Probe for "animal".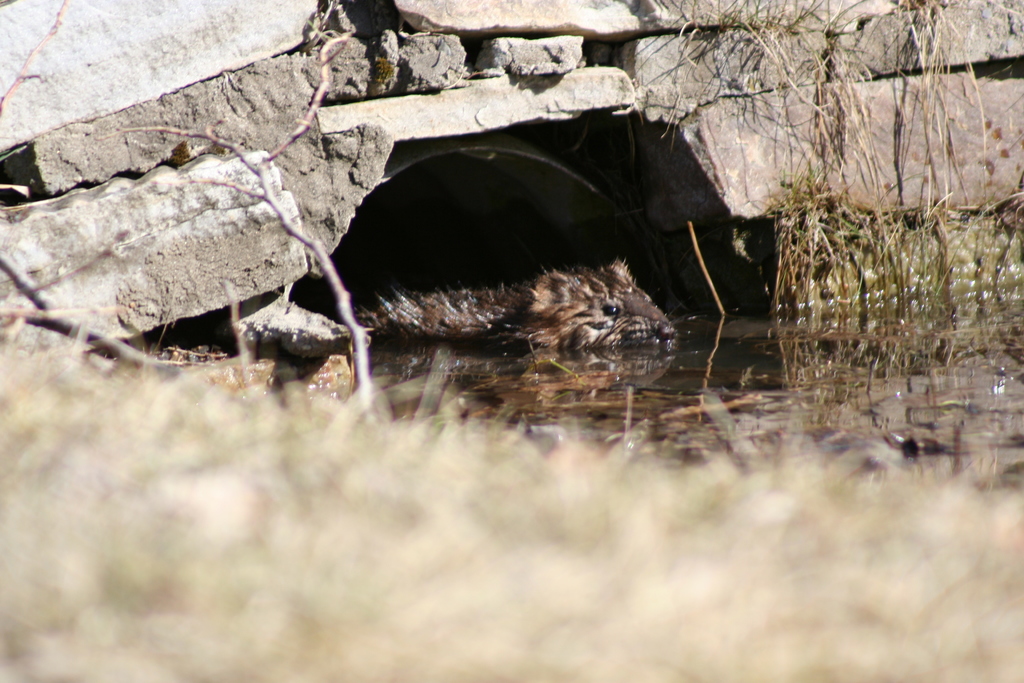
Probe result: locate(344, 252, 715, 346).
